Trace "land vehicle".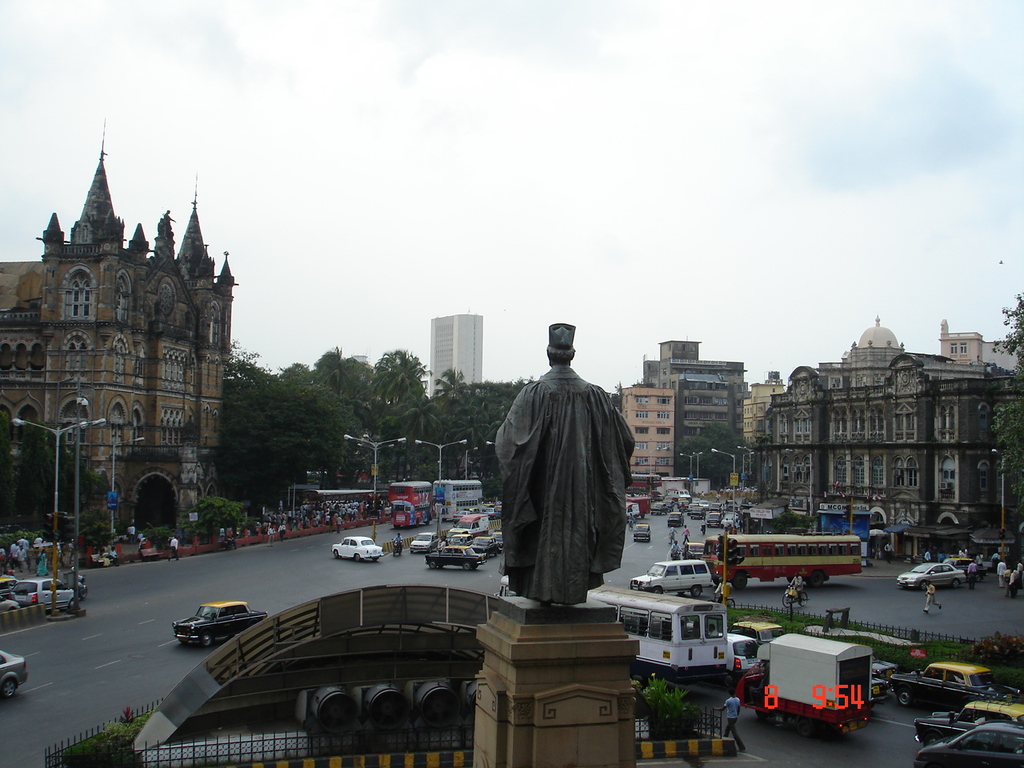
Traced to pyautogui.locateOnScreen(445, 532, 474, 546).
